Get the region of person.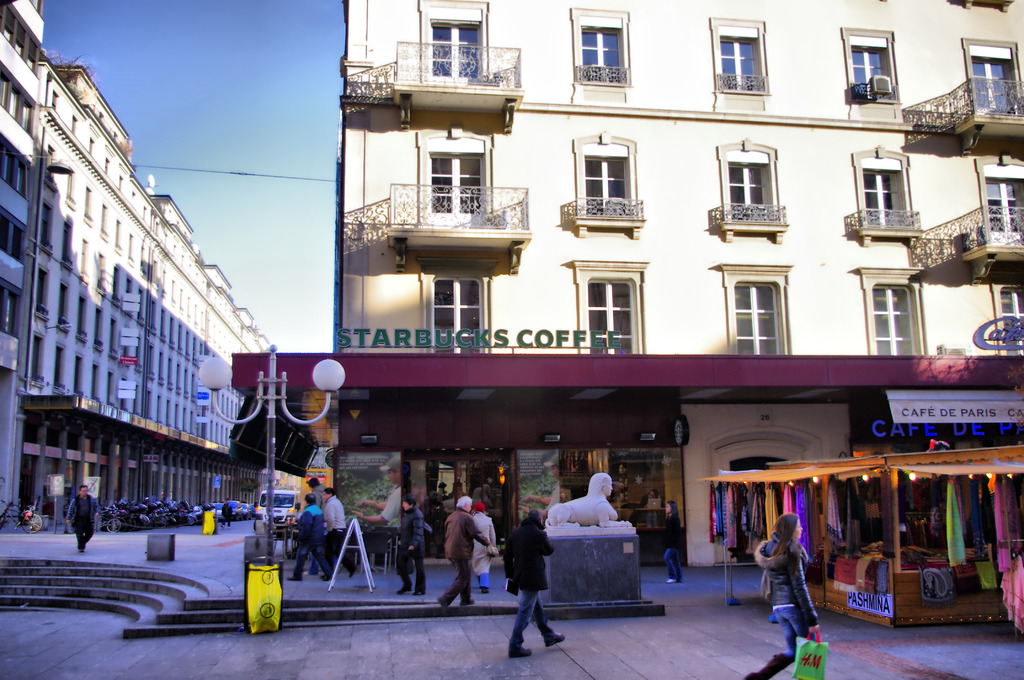
left=472, top=502, right=500, bottom=593.
